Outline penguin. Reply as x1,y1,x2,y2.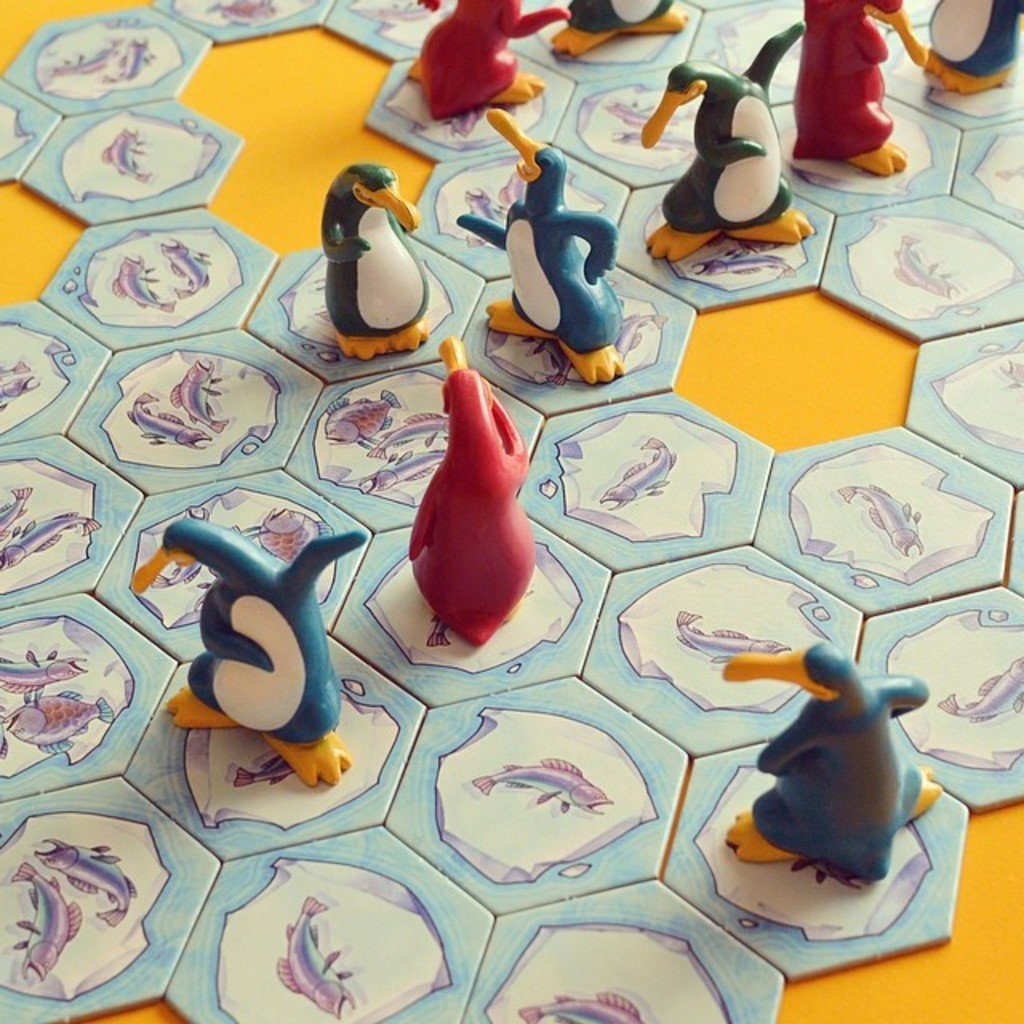
546,0,691,62.
